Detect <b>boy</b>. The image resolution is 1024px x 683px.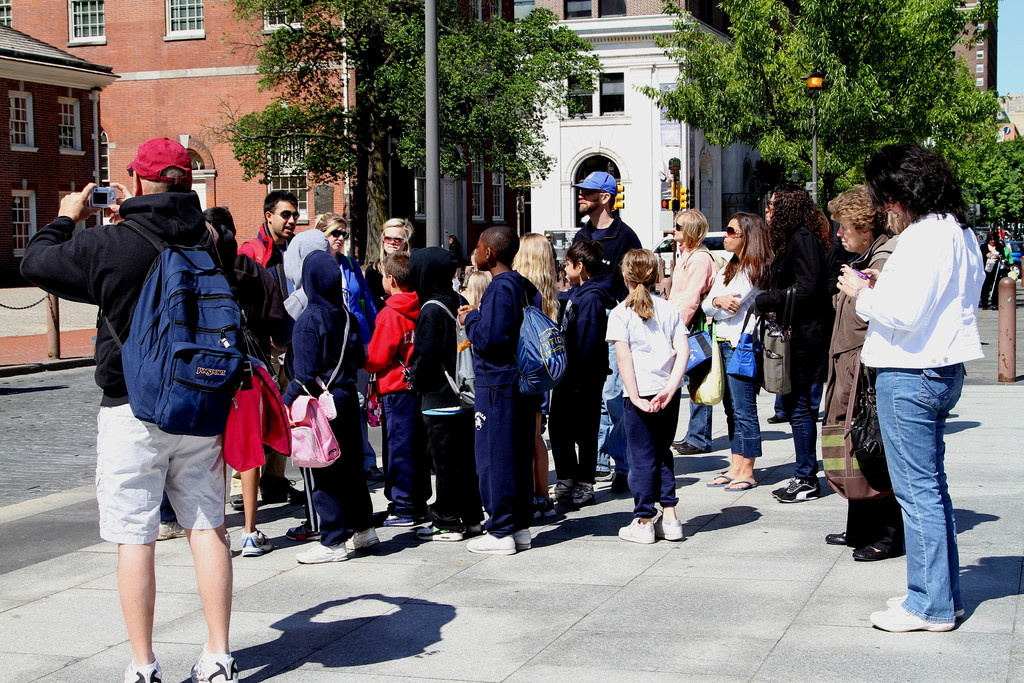
bbox=[455, 226, 540, 552].
